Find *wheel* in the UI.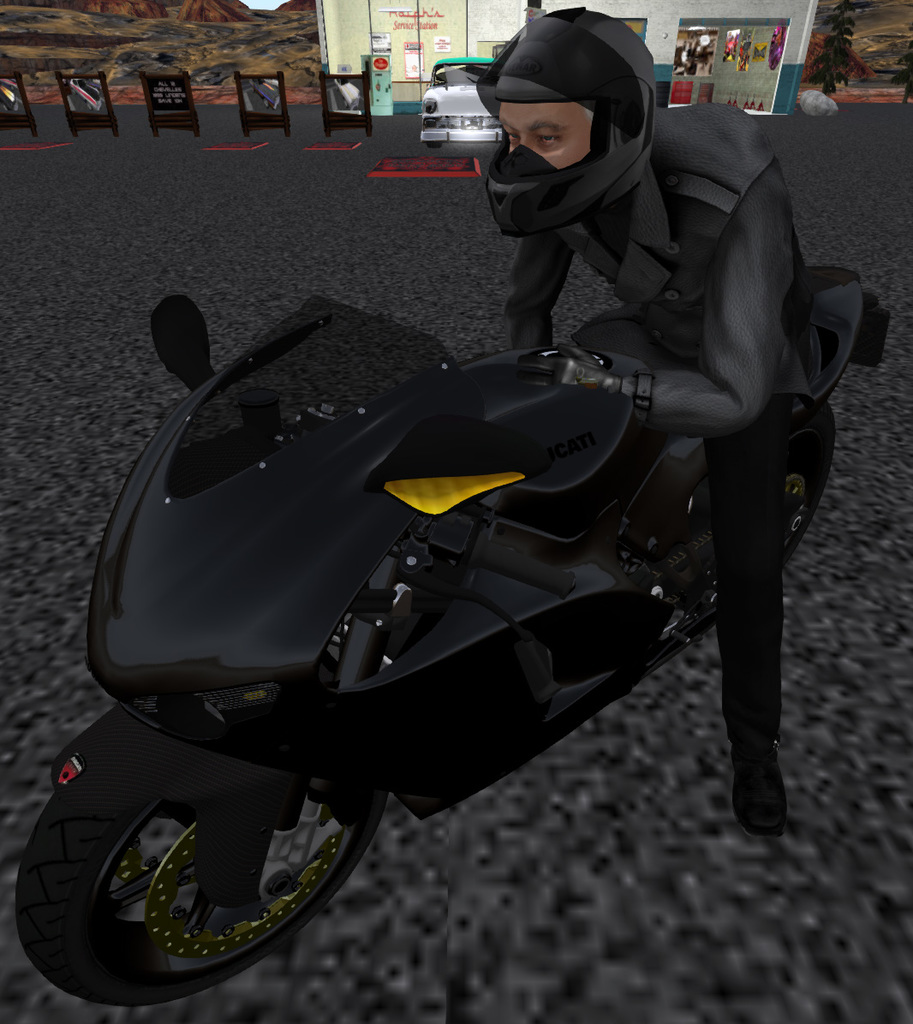
UI element at box(8, 681, 406, 1014).
